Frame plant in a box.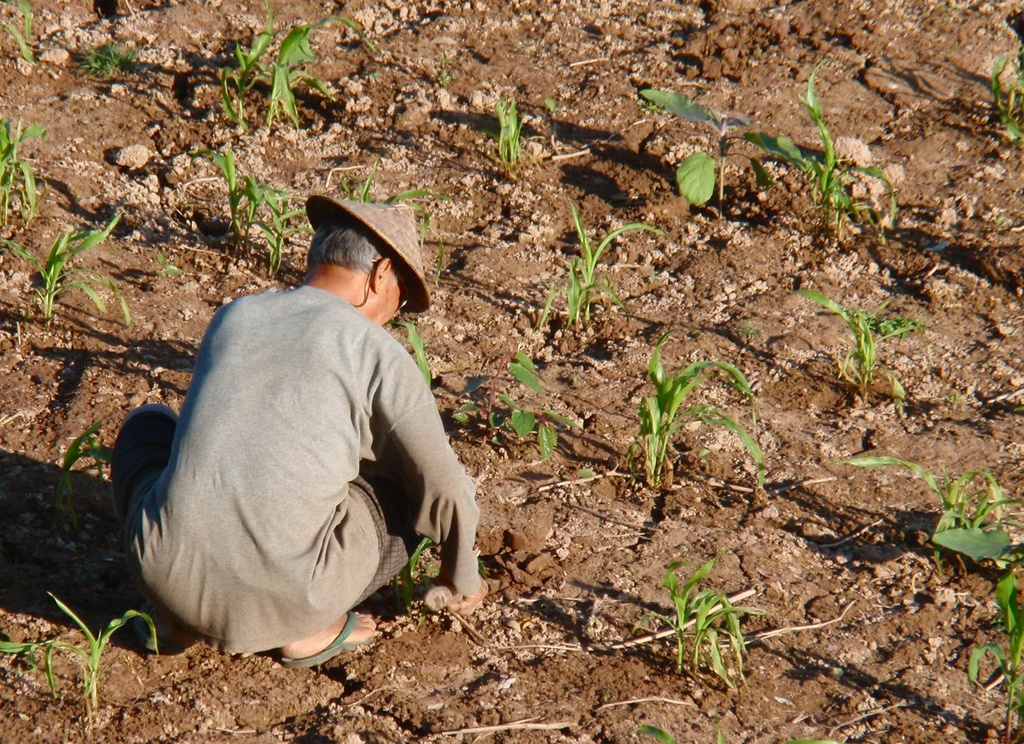
BBox(451, 352, 584, 458).
